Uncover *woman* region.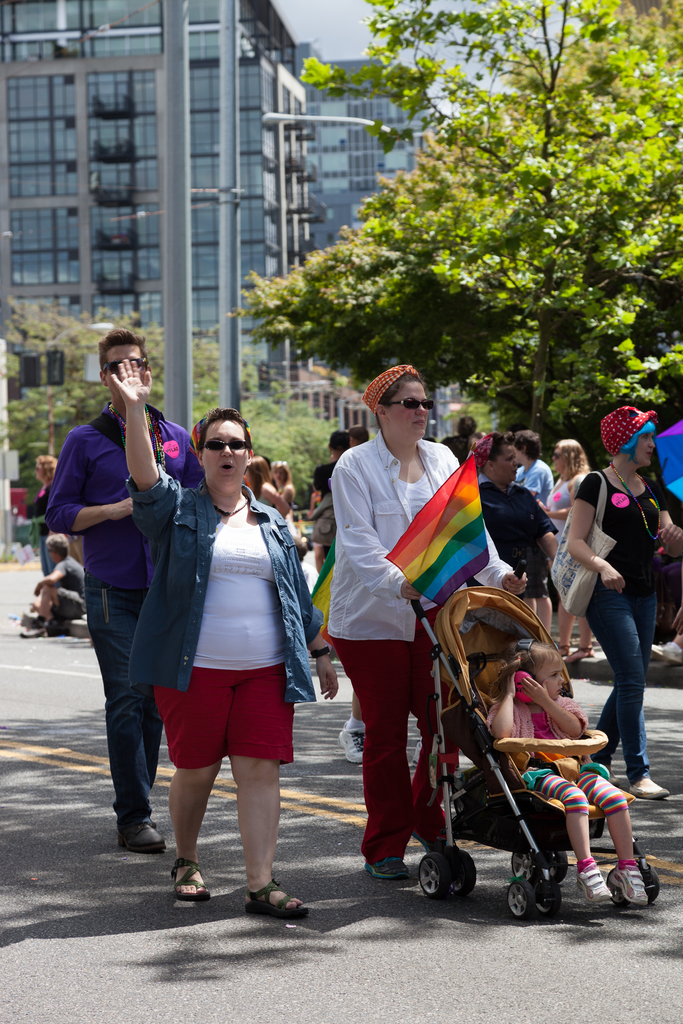
Uncovered: (left=548, top=436, right=593, bottom=664).
